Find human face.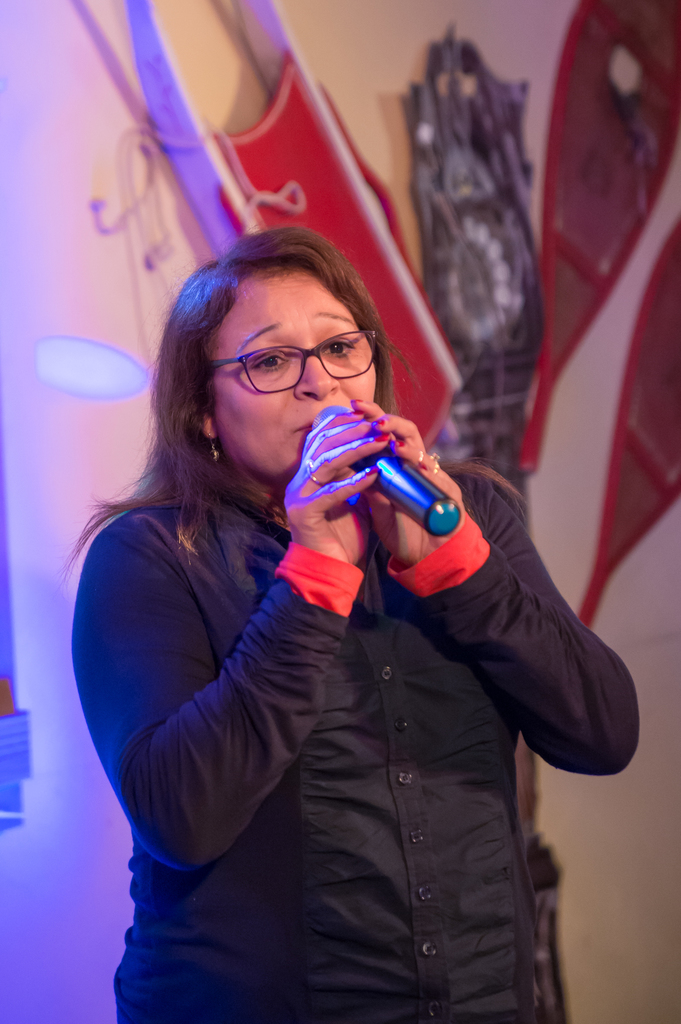
crop(200, 264, 383, 481).
